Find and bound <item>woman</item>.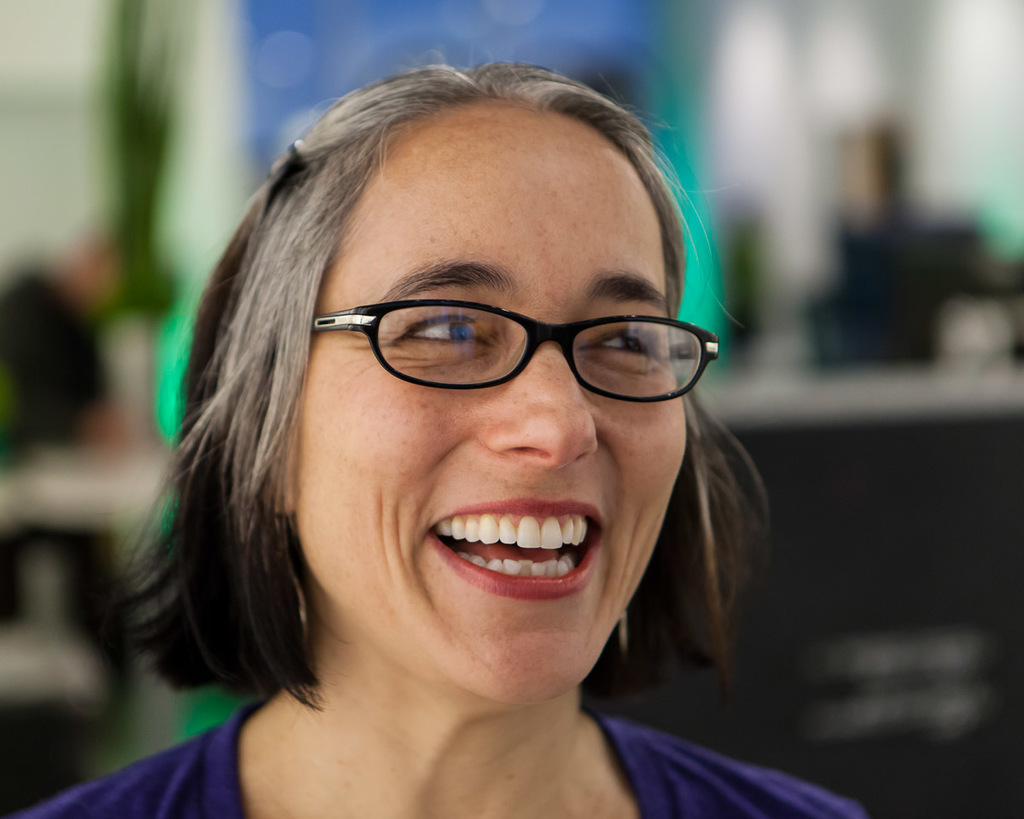
Bound: 121 92 802 818.
